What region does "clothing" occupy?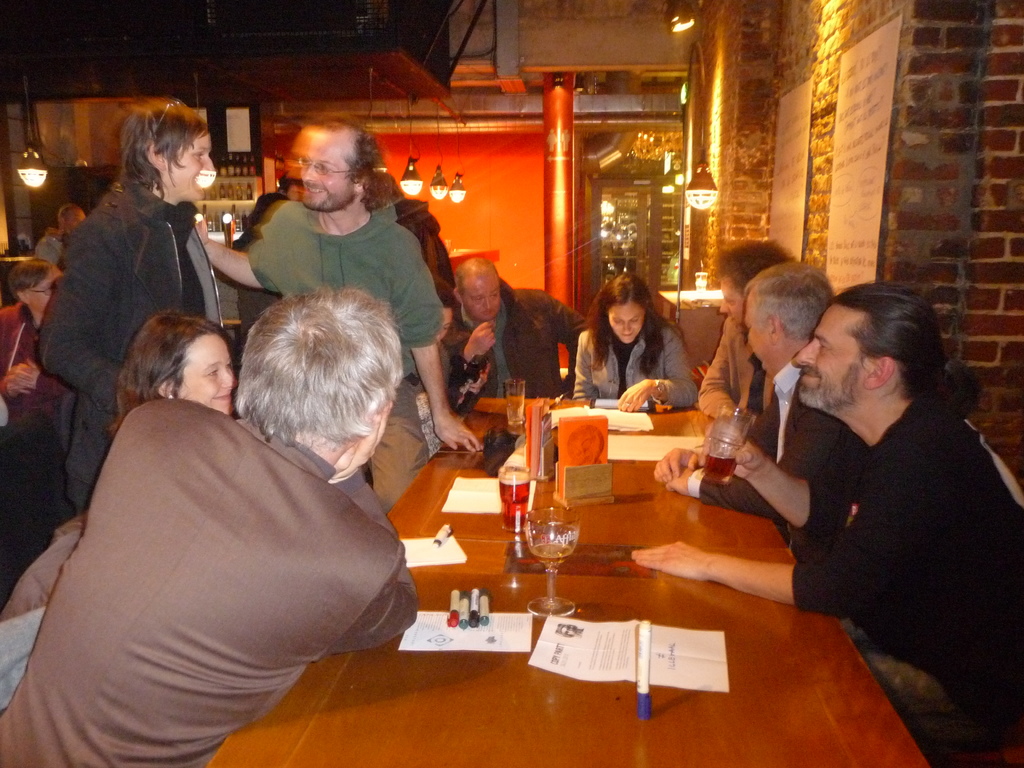
bbox=(15, 346, 417, 753).
